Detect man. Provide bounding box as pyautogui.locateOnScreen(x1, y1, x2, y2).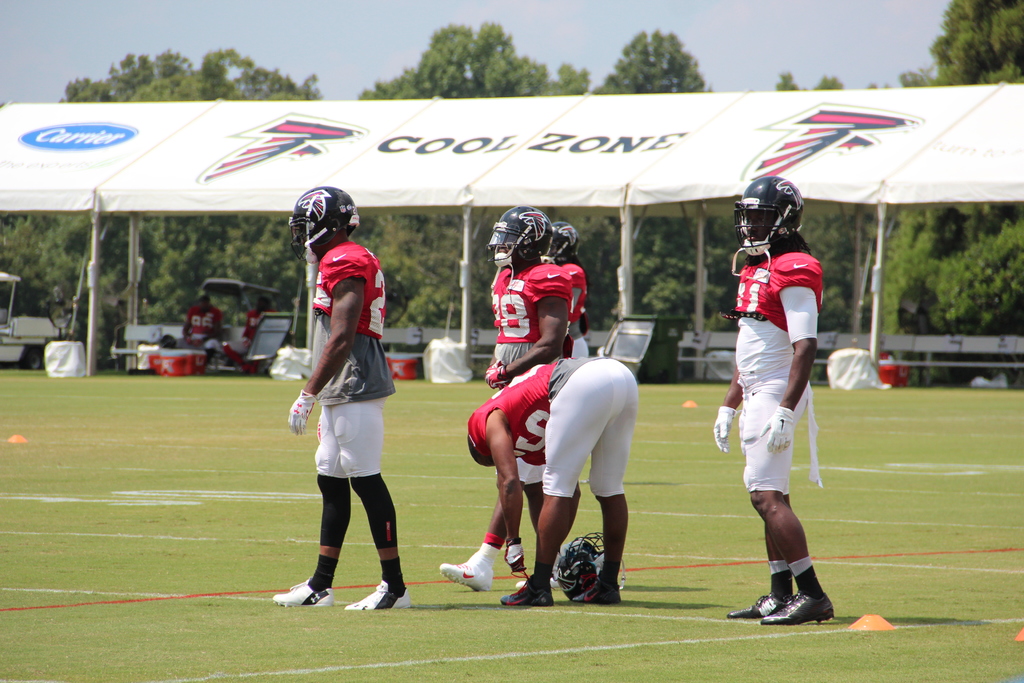
pyautogui.locateOnScreen(240, 297, 273, 349).
